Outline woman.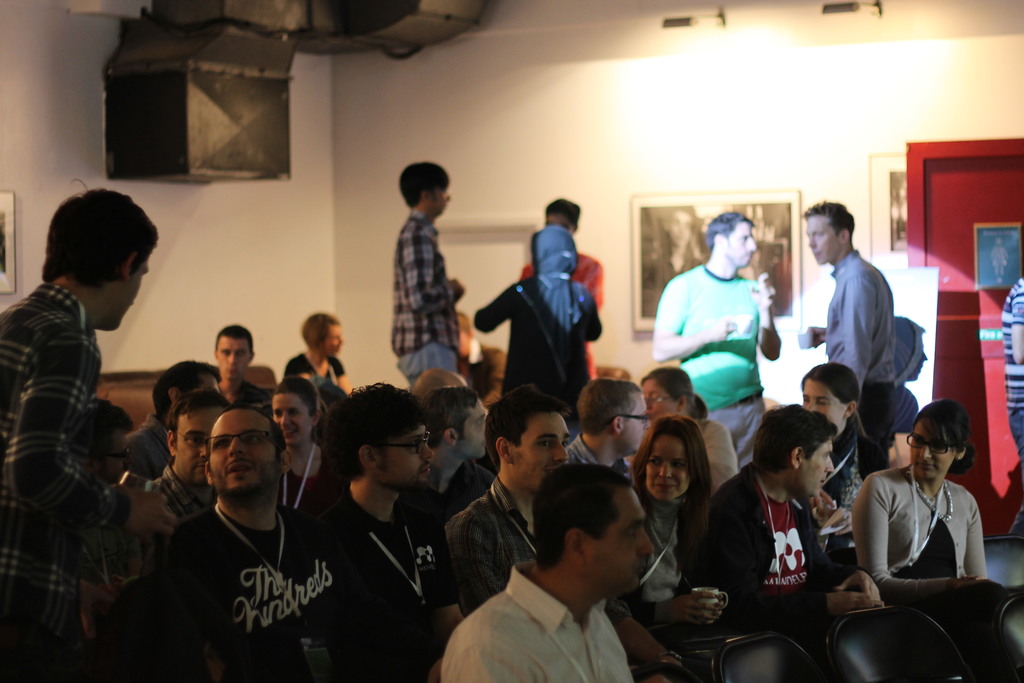
Outline: [left=843, top=399, right=1023, bottom=682].
